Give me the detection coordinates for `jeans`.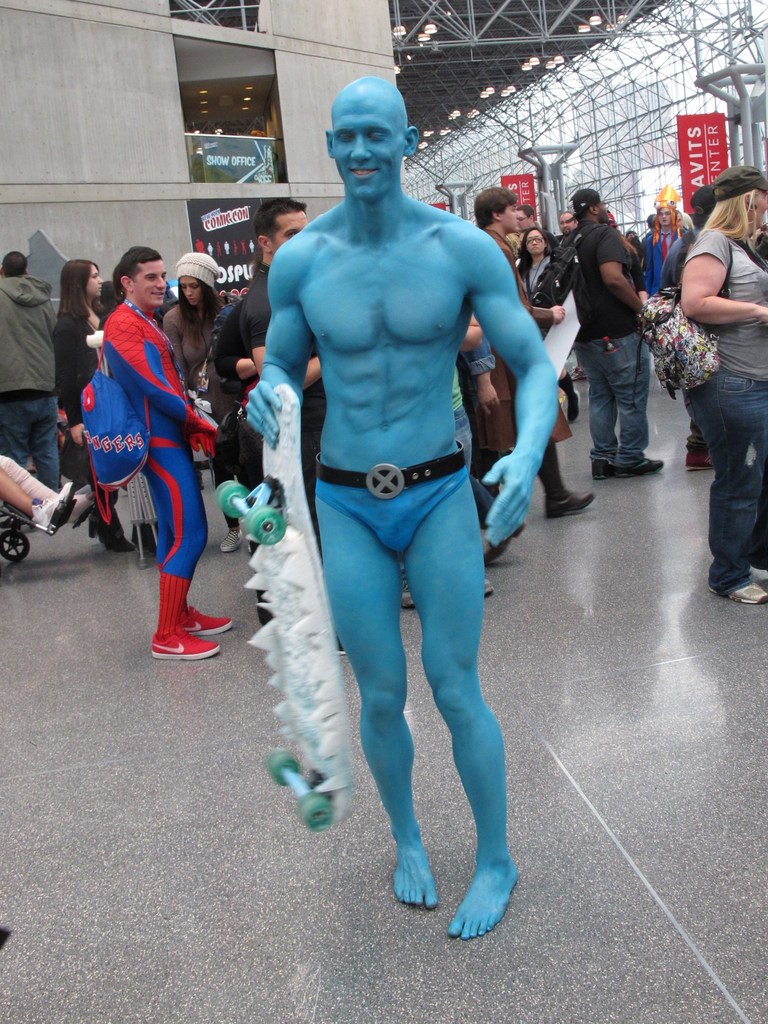
<region>686, 361, 767, 602</region>.
